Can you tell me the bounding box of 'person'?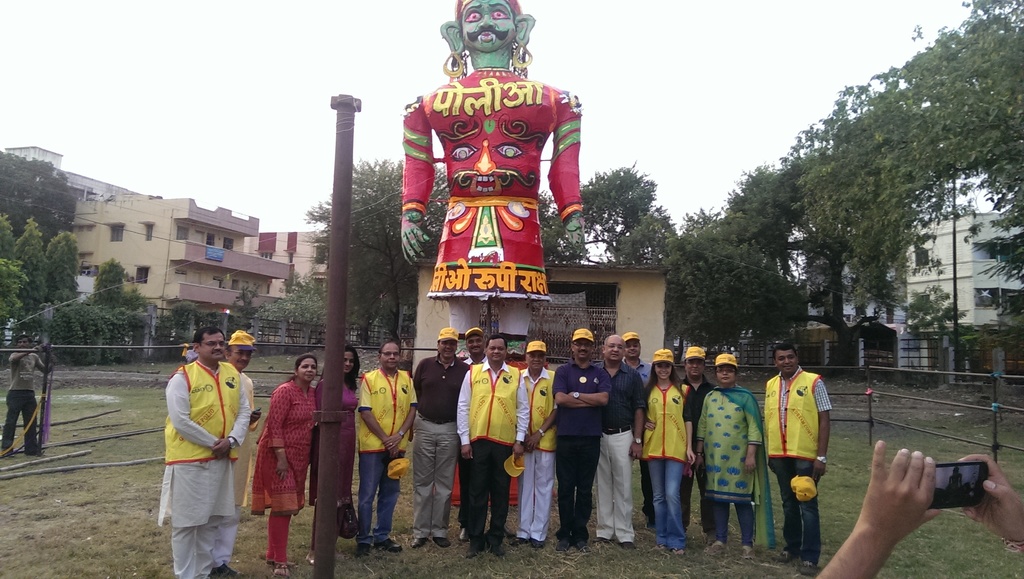
<bbox>213, 329, 267, 578</bbox>.
